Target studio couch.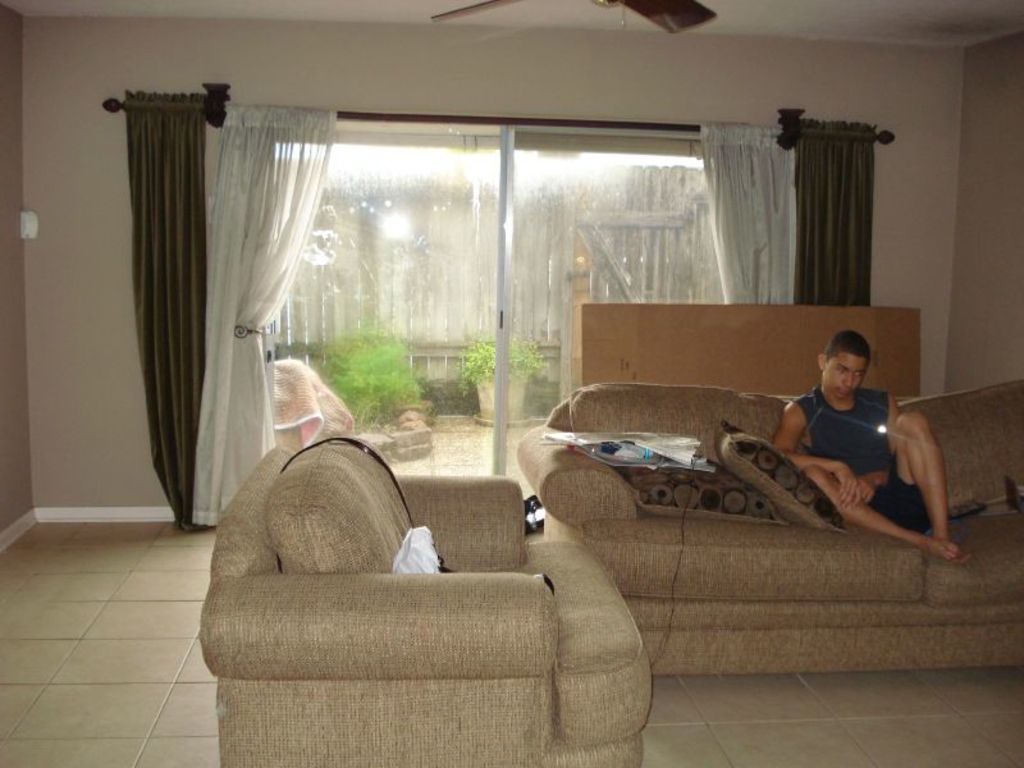
Target region: {"left": 512, "top": 383, "right": 1023, "bottom": 689}.
